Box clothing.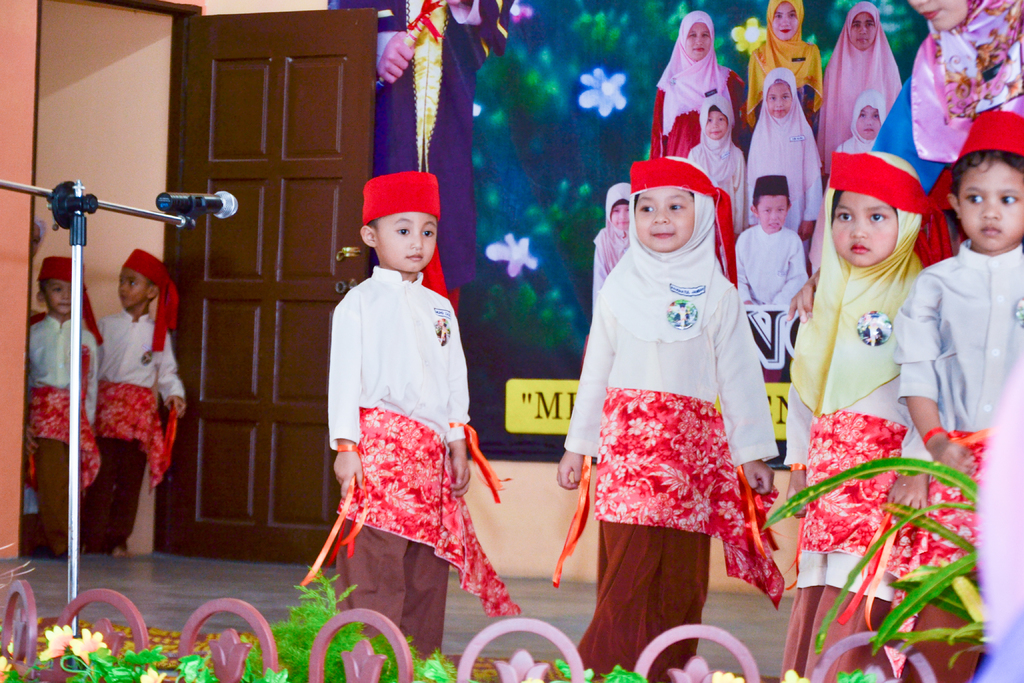
[324,261,522,645].
